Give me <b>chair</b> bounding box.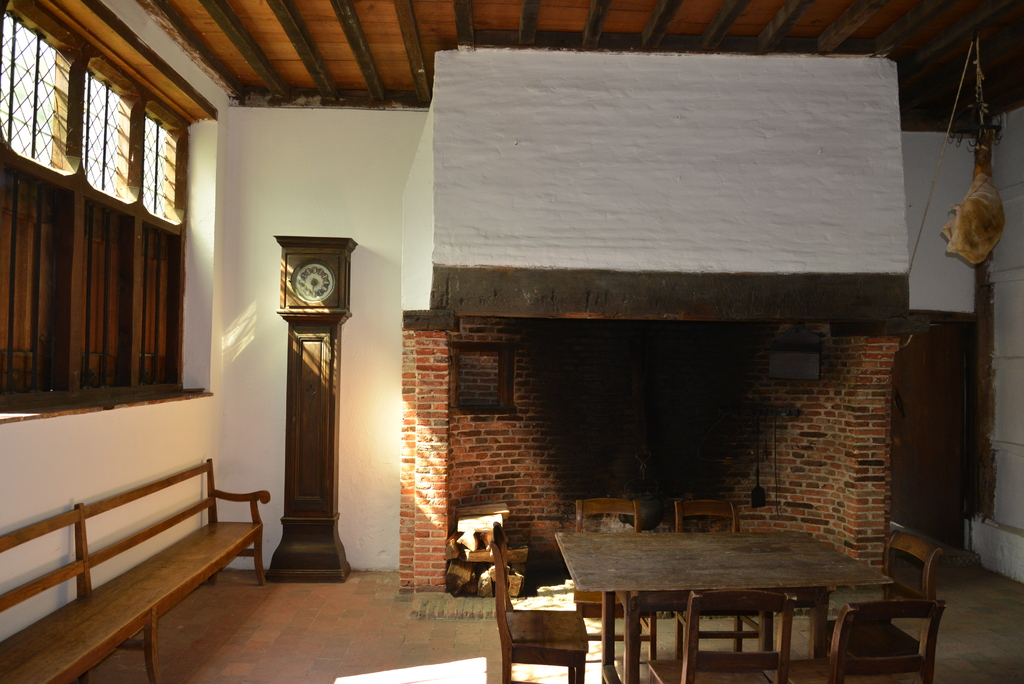
bbox=[487, 518, 588, 683].
